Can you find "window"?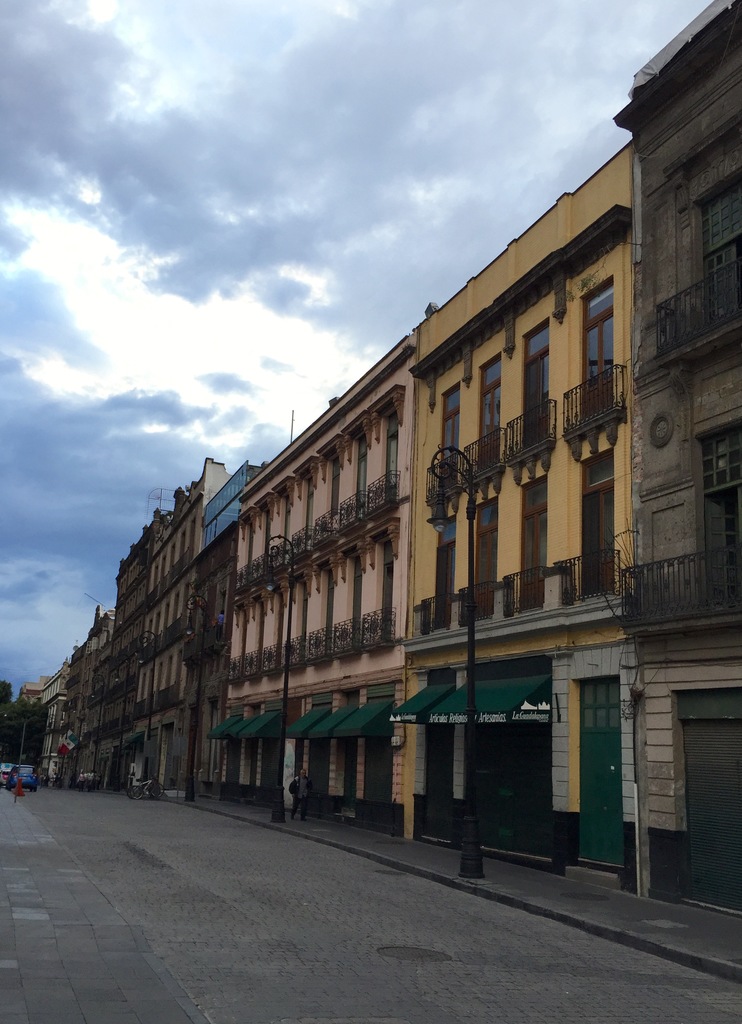
Yes, bounding box: <region>452, 497, 494, 621</region>.
